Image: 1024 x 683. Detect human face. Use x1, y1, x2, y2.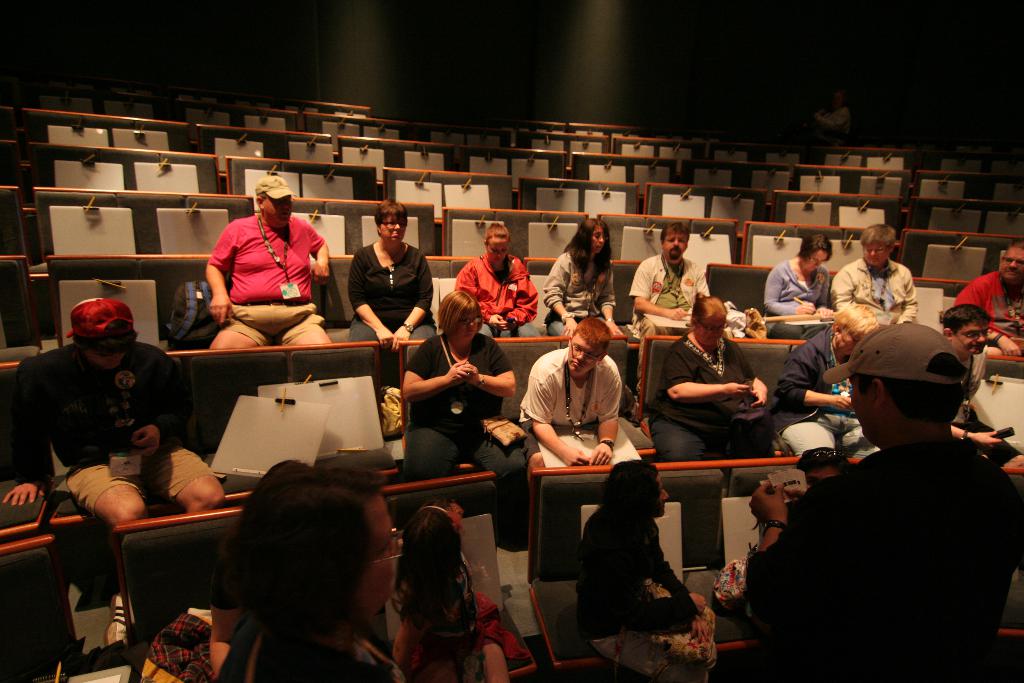
355, 493, 397, 616.
